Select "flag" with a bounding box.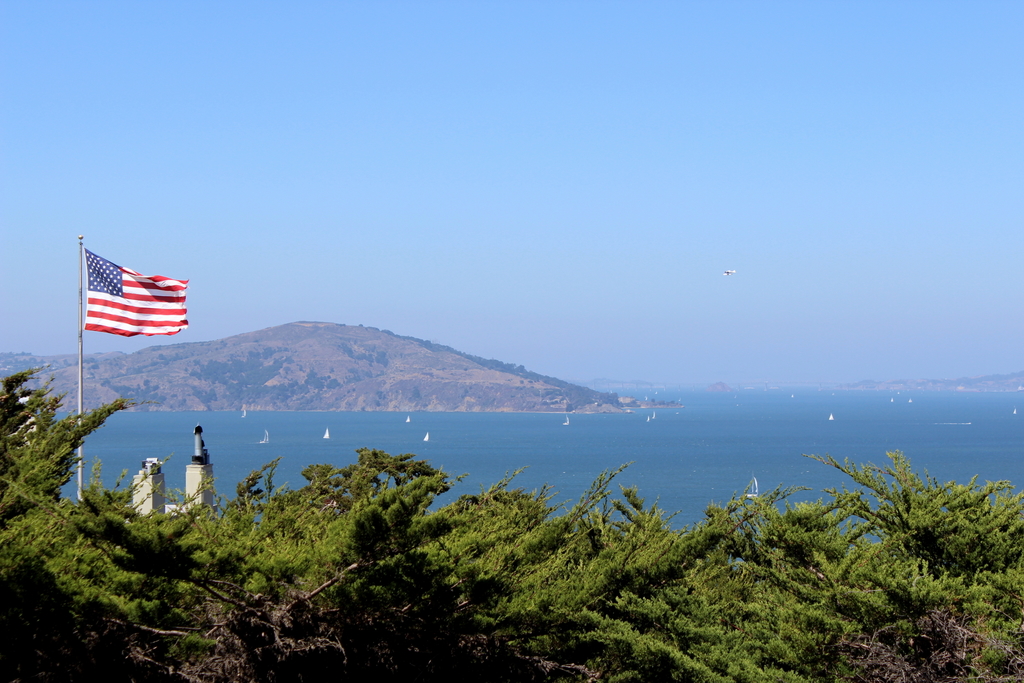
l=83, t=243, r=189, b=341.
